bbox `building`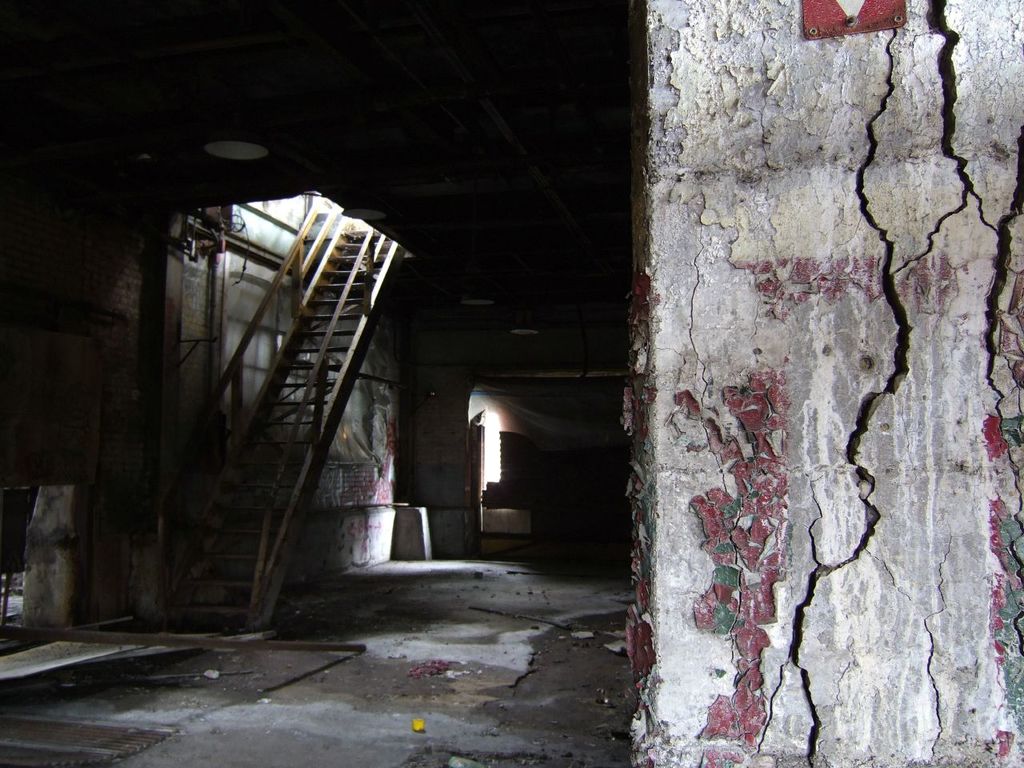
x1=0, y1=0, x2=1023, y2=767
